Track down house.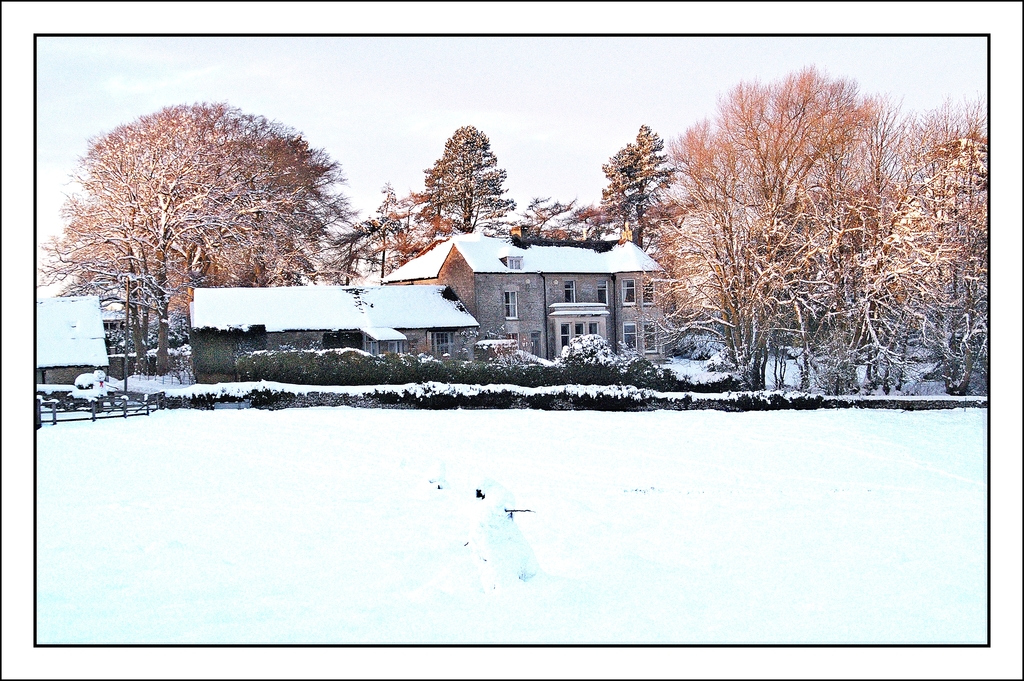
Tracked to x1=36, y1=293, x2=113, y2=382.
